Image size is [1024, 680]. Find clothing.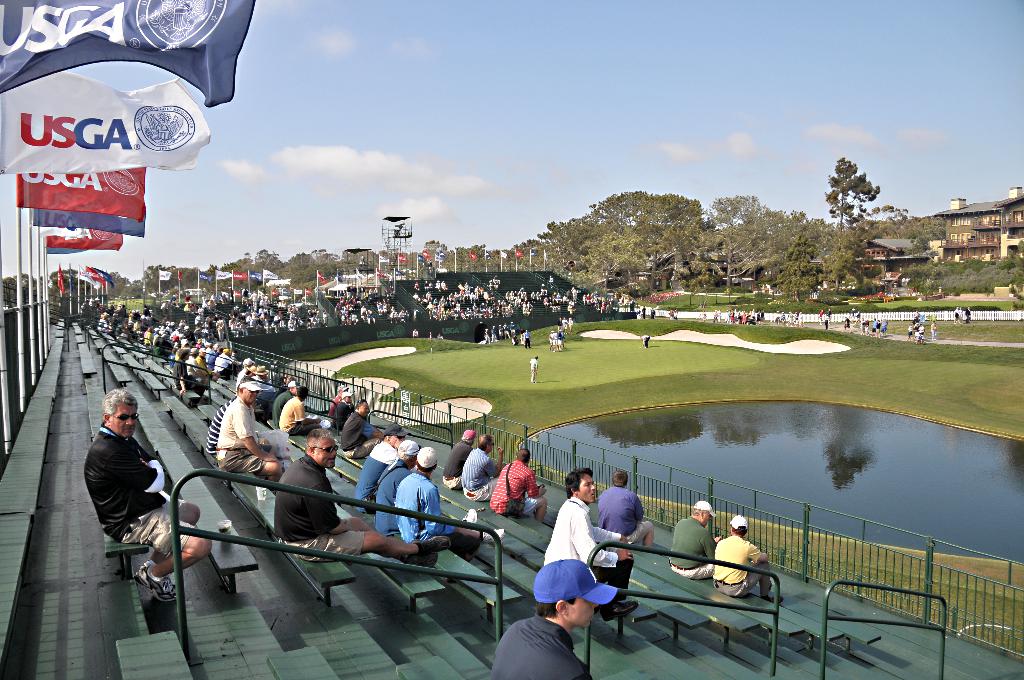
box(208, 353, 233, 370).
